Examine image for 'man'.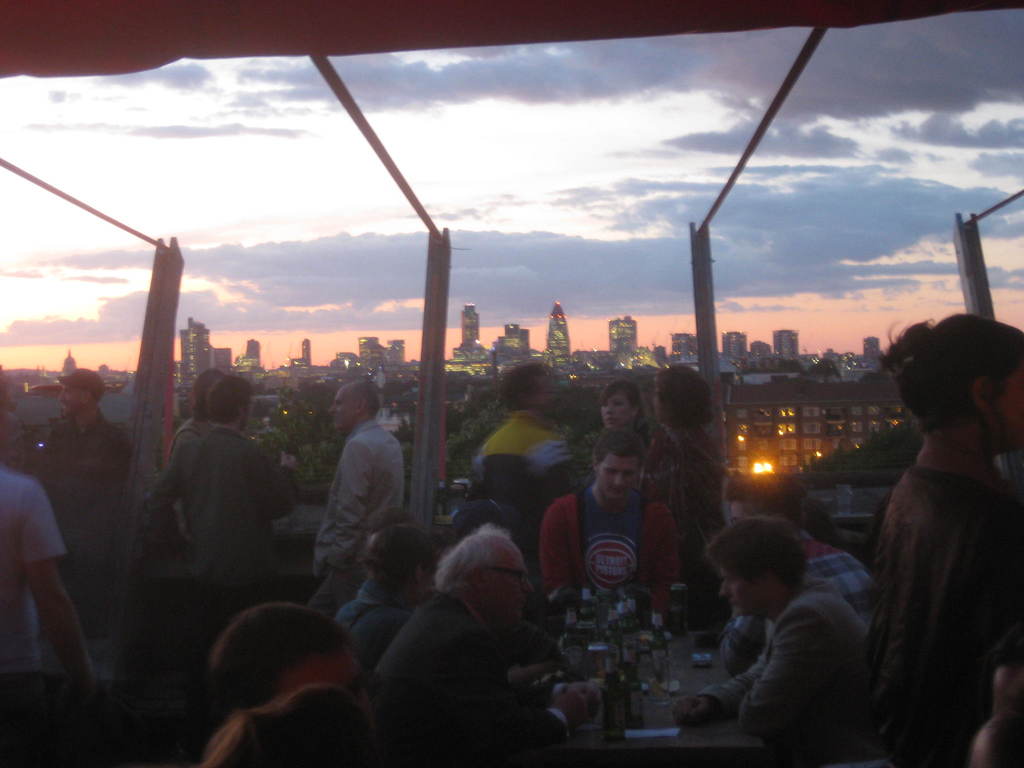
Examination result: {"left": 305, "top": 388, "right": 409, "bottom": 619}.
